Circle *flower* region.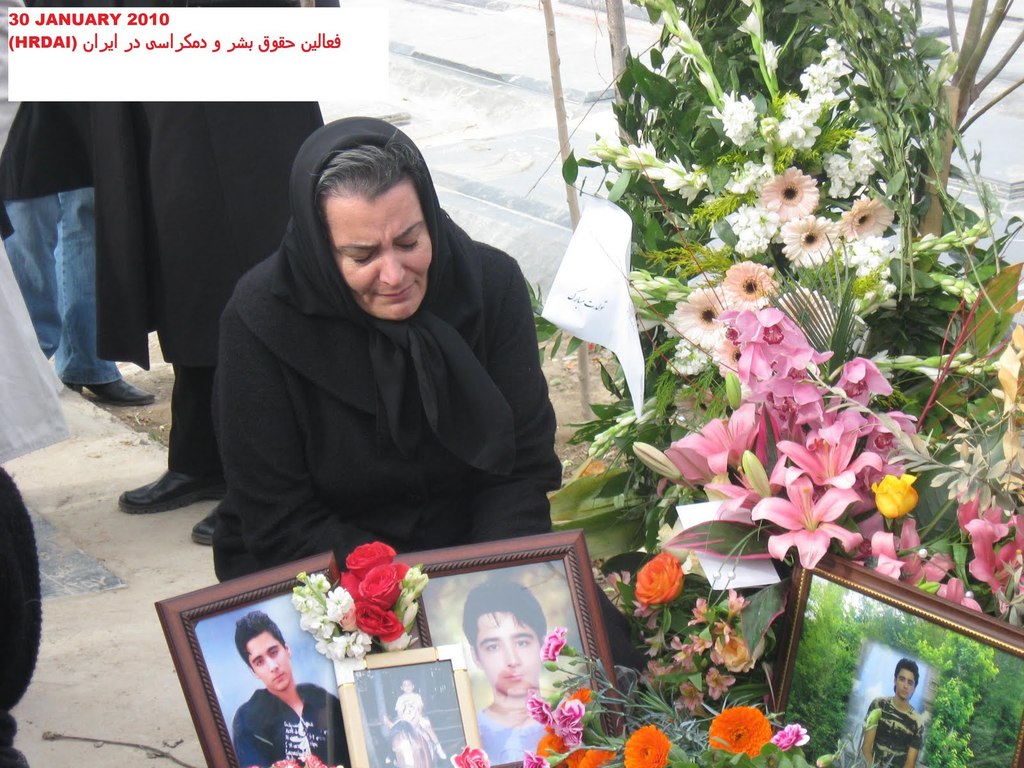
Region: (563, 746, 619, 767).
